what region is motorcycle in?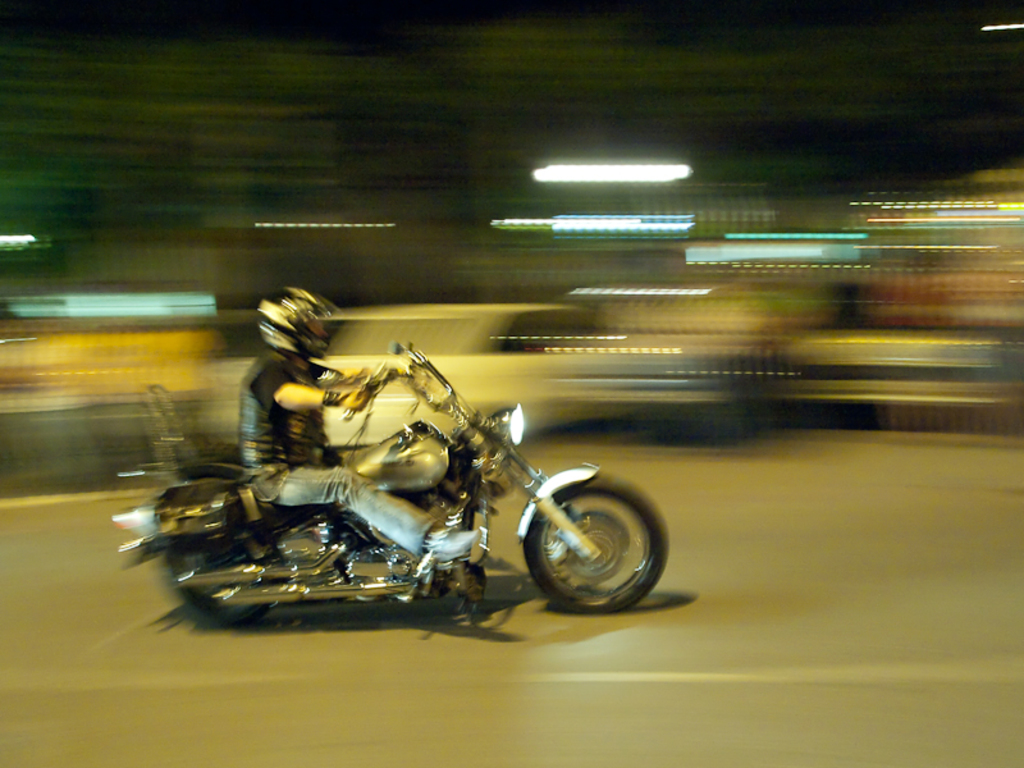
bbox=(140, 339, 655, 625).
